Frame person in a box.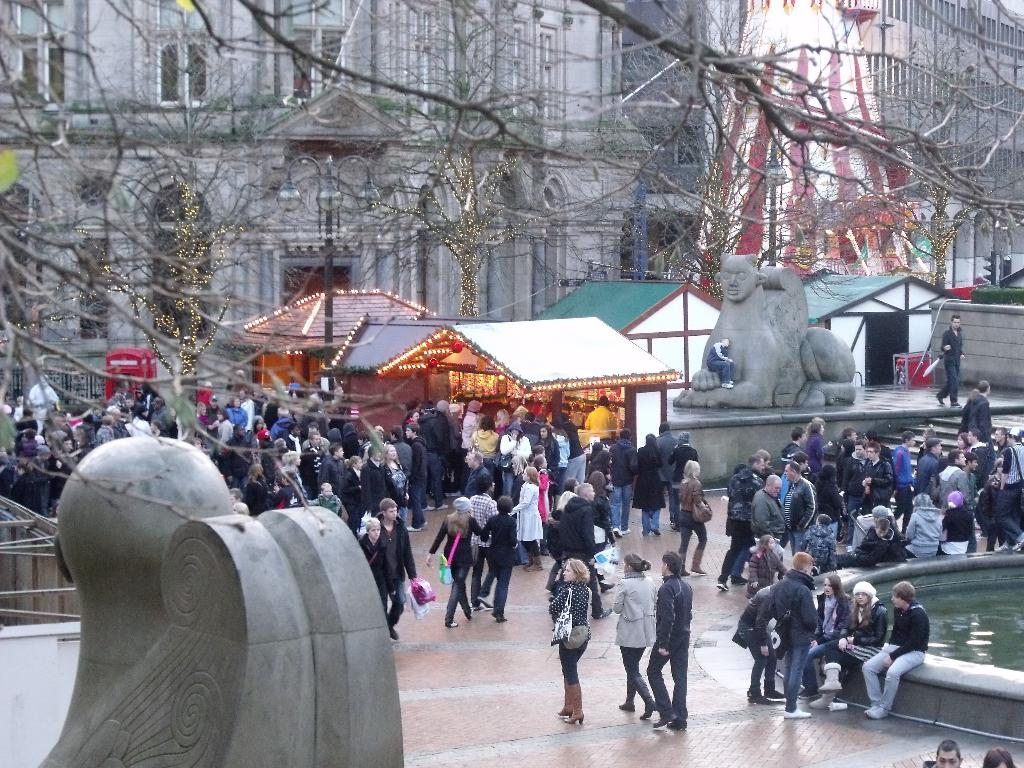
<box>648,417,687,516</box>.
